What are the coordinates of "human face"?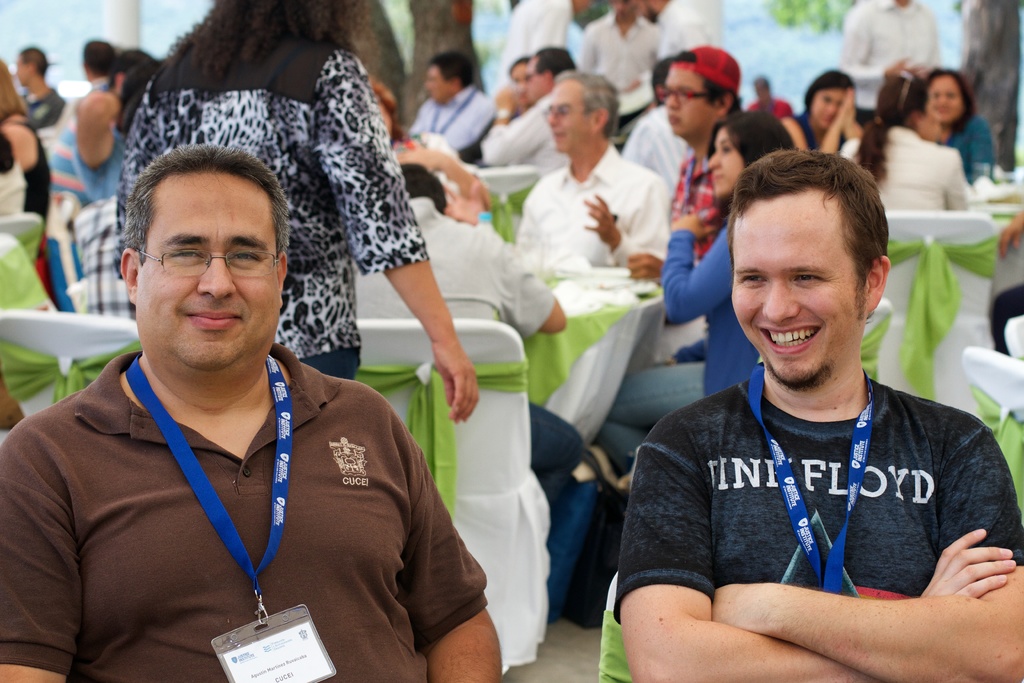
region(925, 76, 962, 119).
